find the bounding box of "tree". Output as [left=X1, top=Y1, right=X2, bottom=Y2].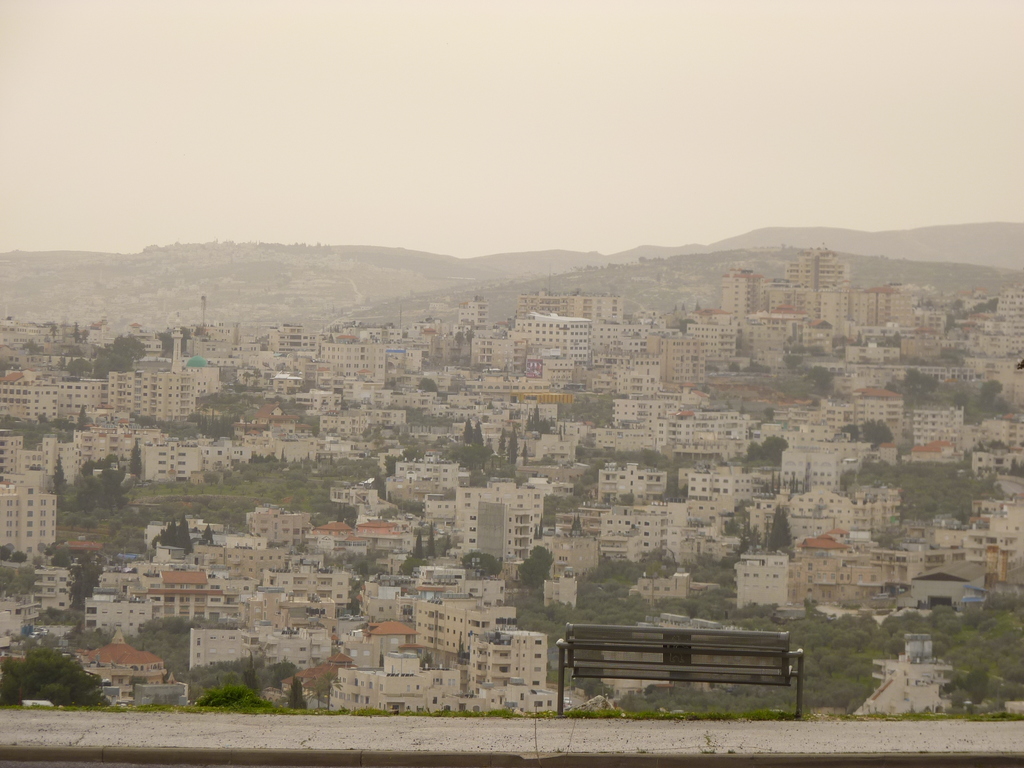
[left=466, top=329, right=475, bottom=356].
